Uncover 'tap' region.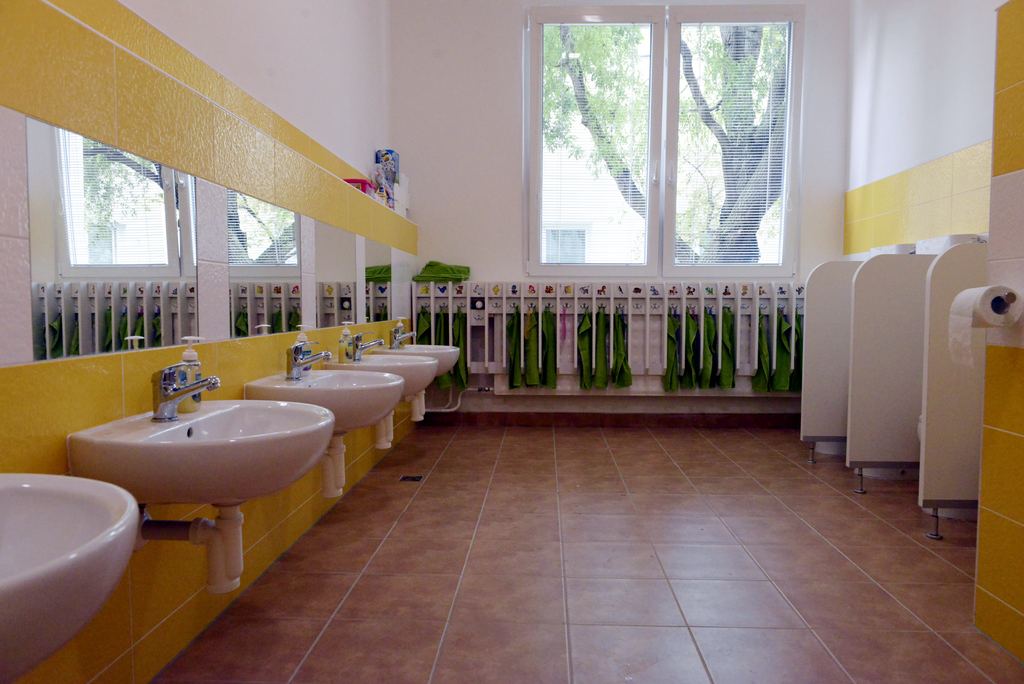
Uncovered: [left=149, top=360, right=222, bottom=422].
